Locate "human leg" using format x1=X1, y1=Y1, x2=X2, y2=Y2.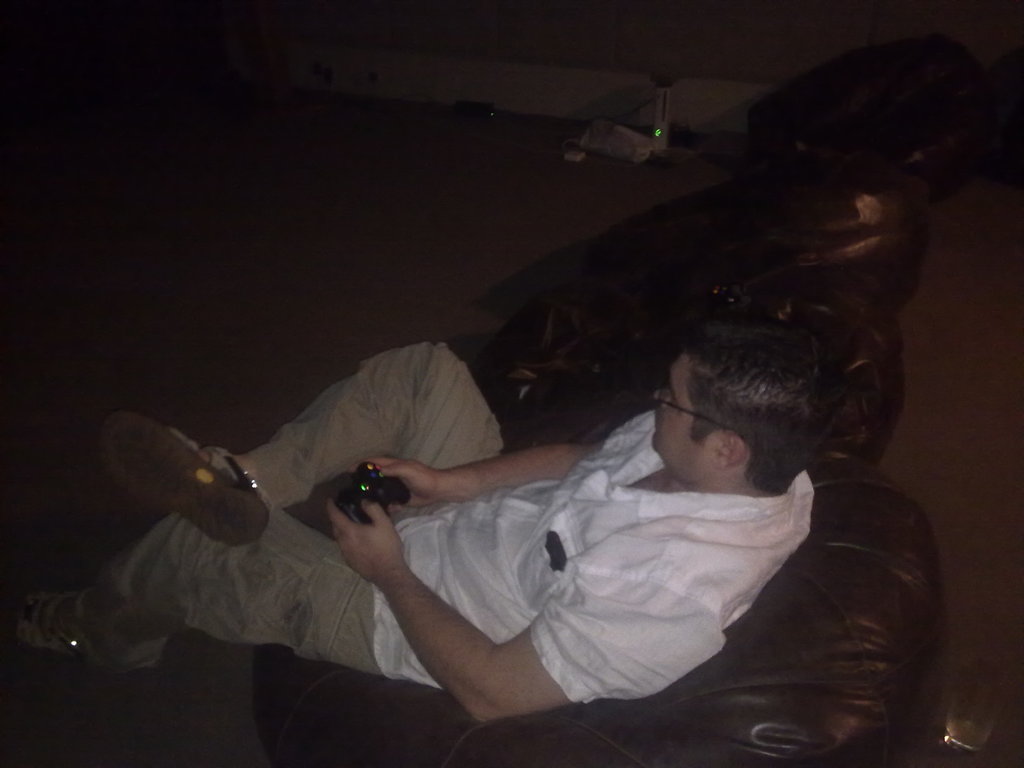
x1=0, y1=509, x2=437, y2=681.
